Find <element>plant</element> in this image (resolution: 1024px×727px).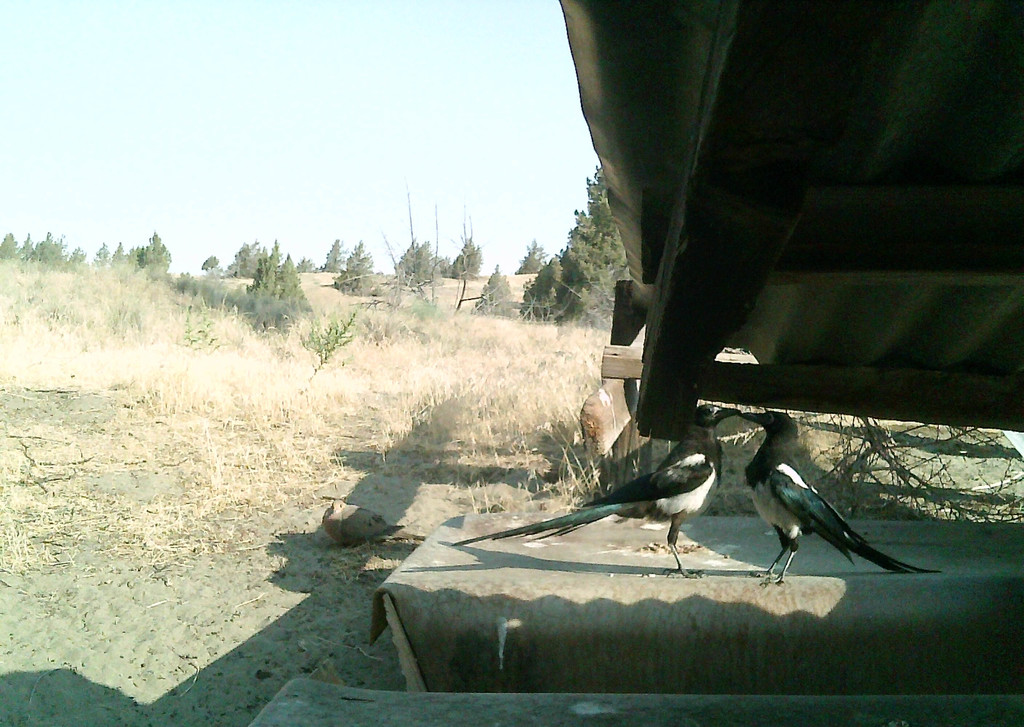
<box>690,395,774,523</box>.
